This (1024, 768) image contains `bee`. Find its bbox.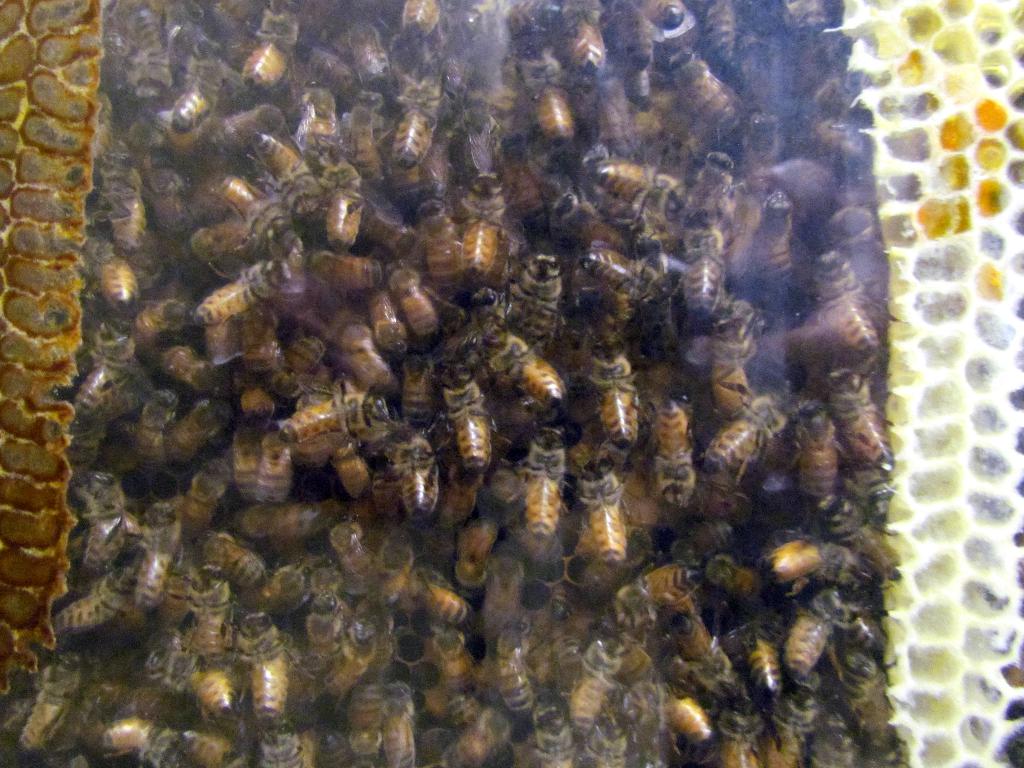
l=507, t=257, r=561, b=333.
